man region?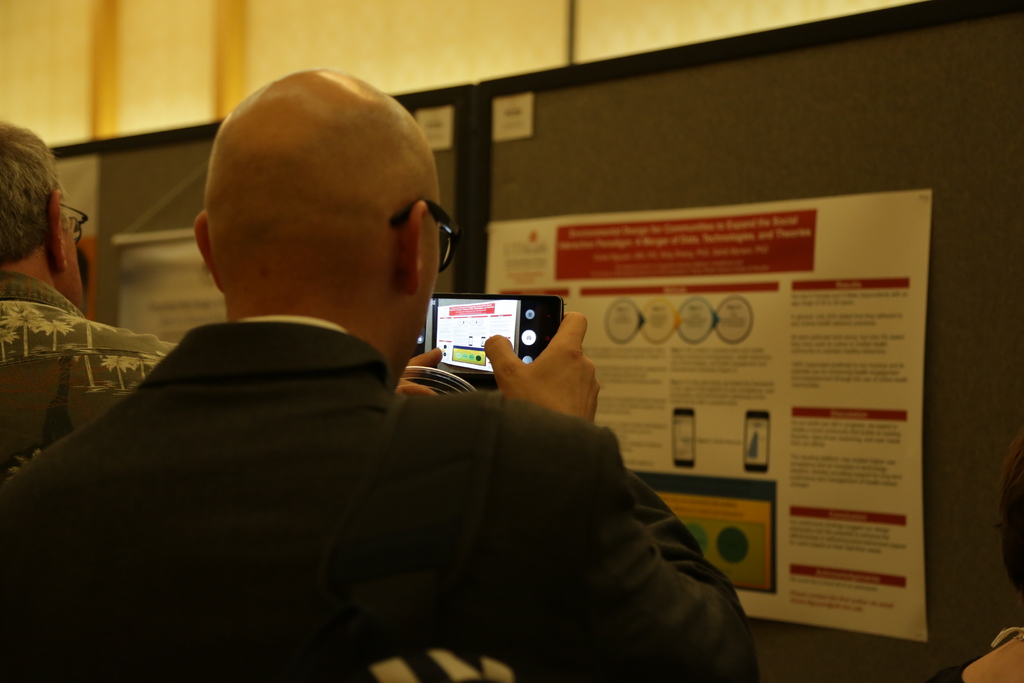
bbox=[0, 124, 189, 484]
